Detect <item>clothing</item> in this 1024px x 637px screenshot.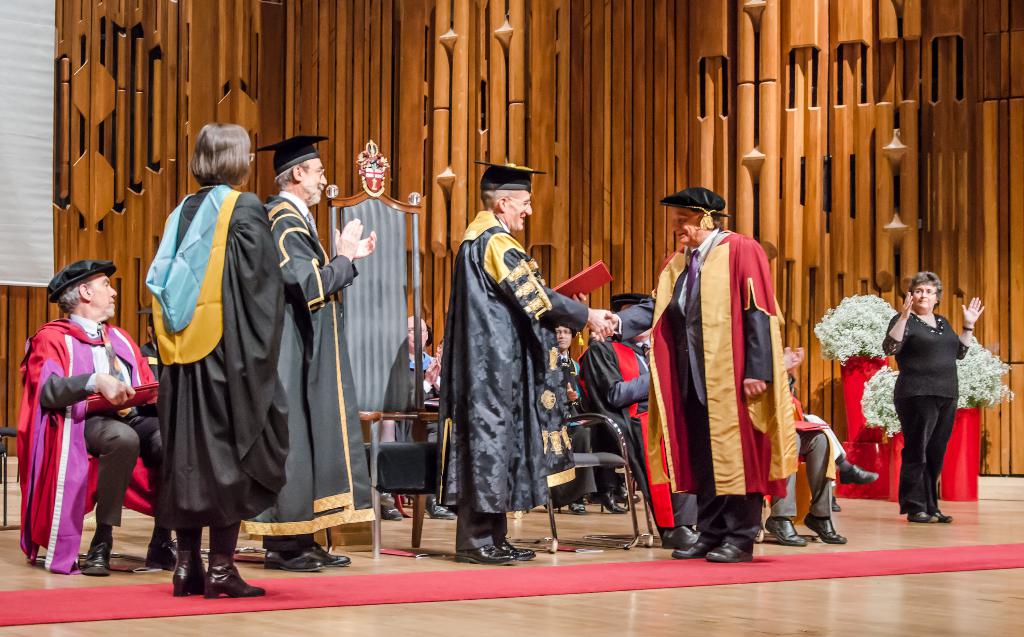
Detection: 806,413,844,483.
